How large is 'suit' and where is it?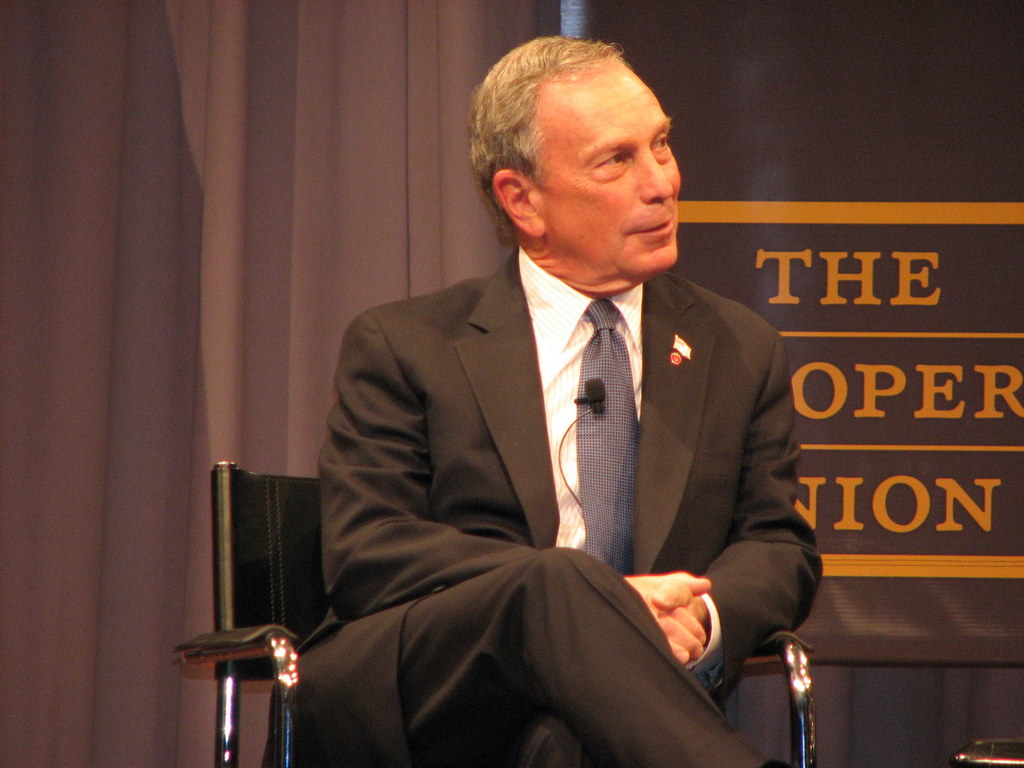
Bounding box: x1=371, y1=175, x2=822, y2=752.
